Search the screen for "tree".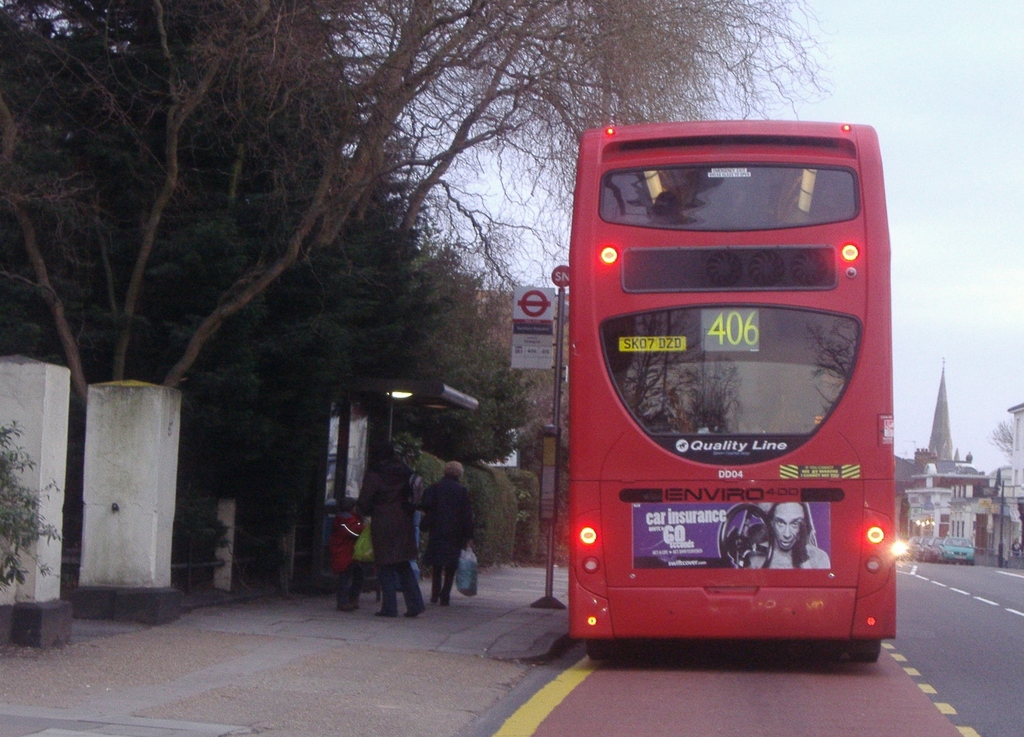
Found at locate(984, 401, 1018, 475).
